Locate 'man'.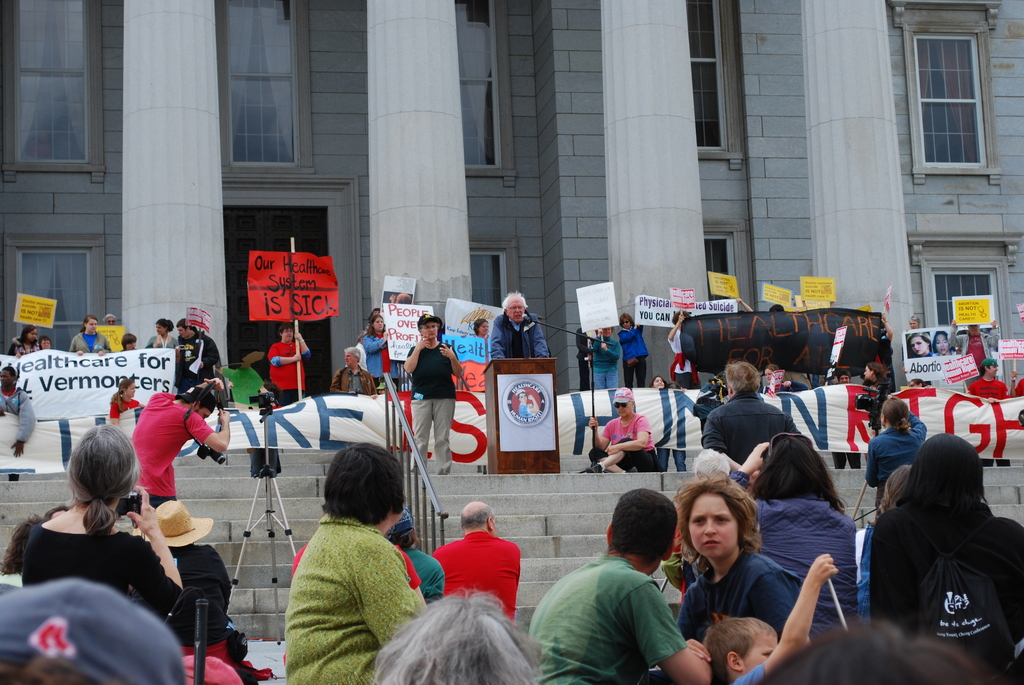
Bounding box: rect(964, 356, 1016, 466).
